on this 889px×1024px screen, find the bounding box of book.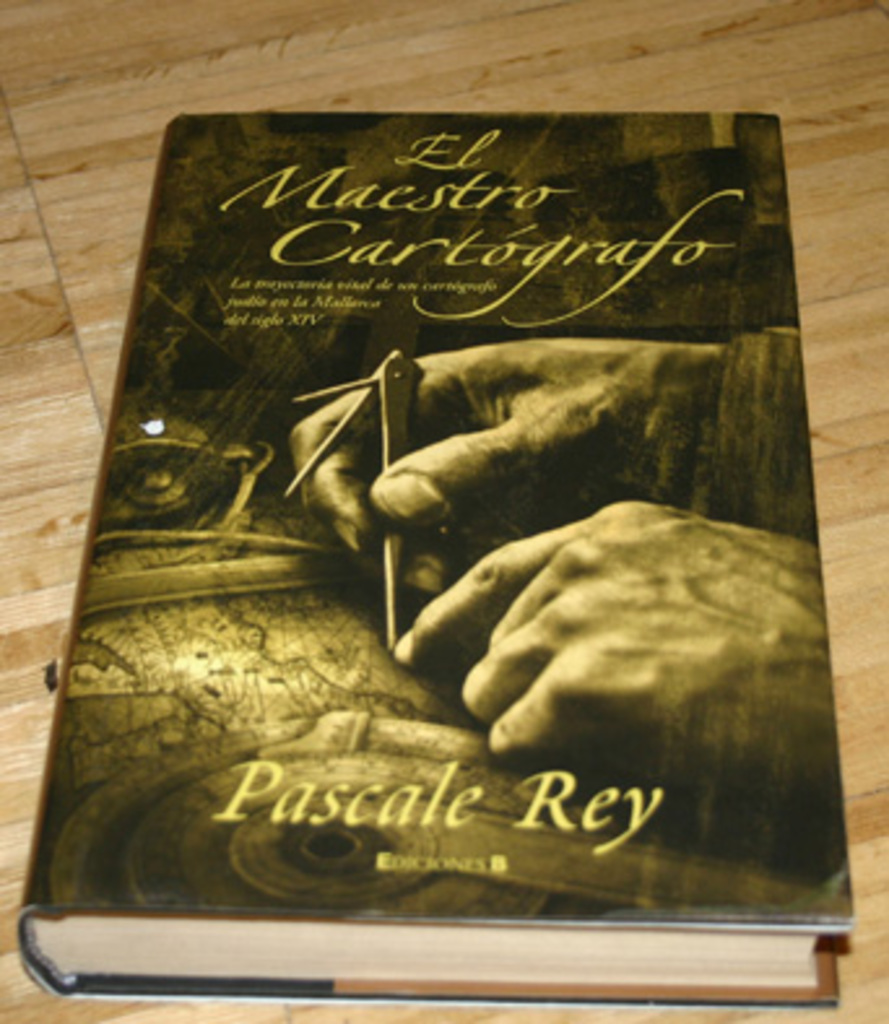
Bounding box: (13, 107, 855, 1021).
